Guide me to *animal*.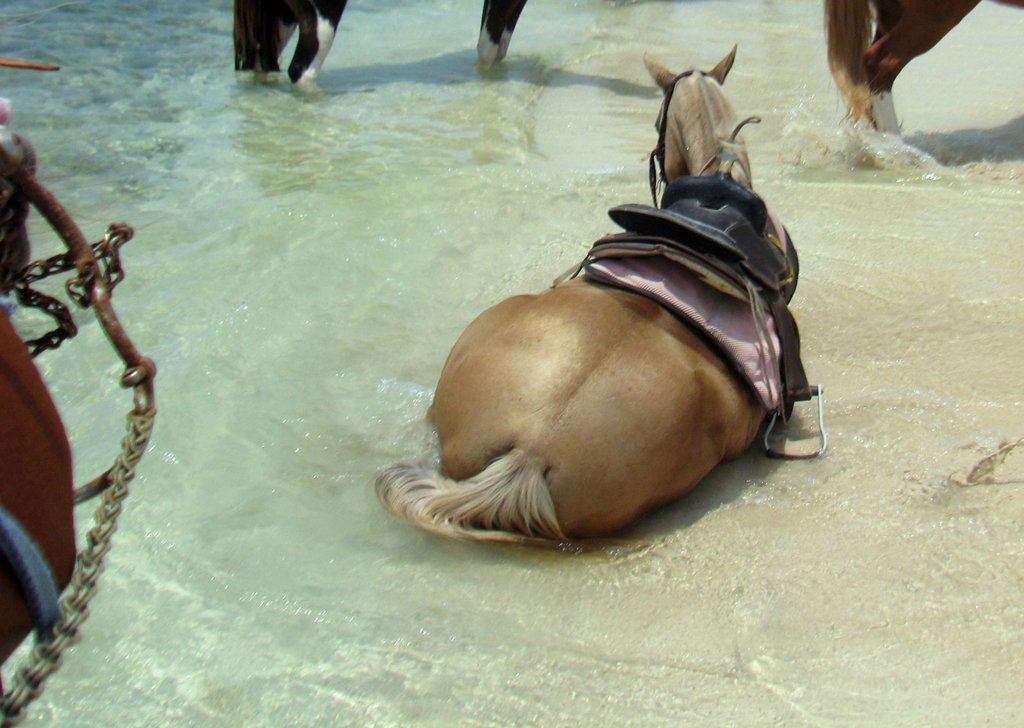
Guidance: l=0, t=92, r=165, b=727.
